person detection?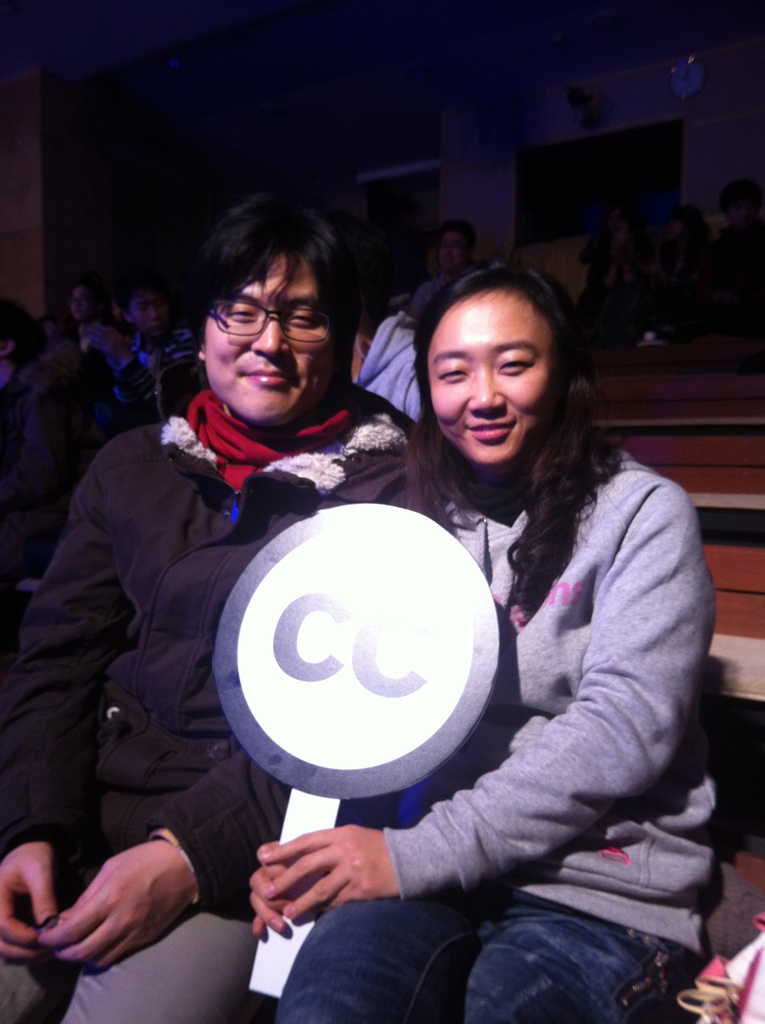
detection(634, 195, 710, 330)
